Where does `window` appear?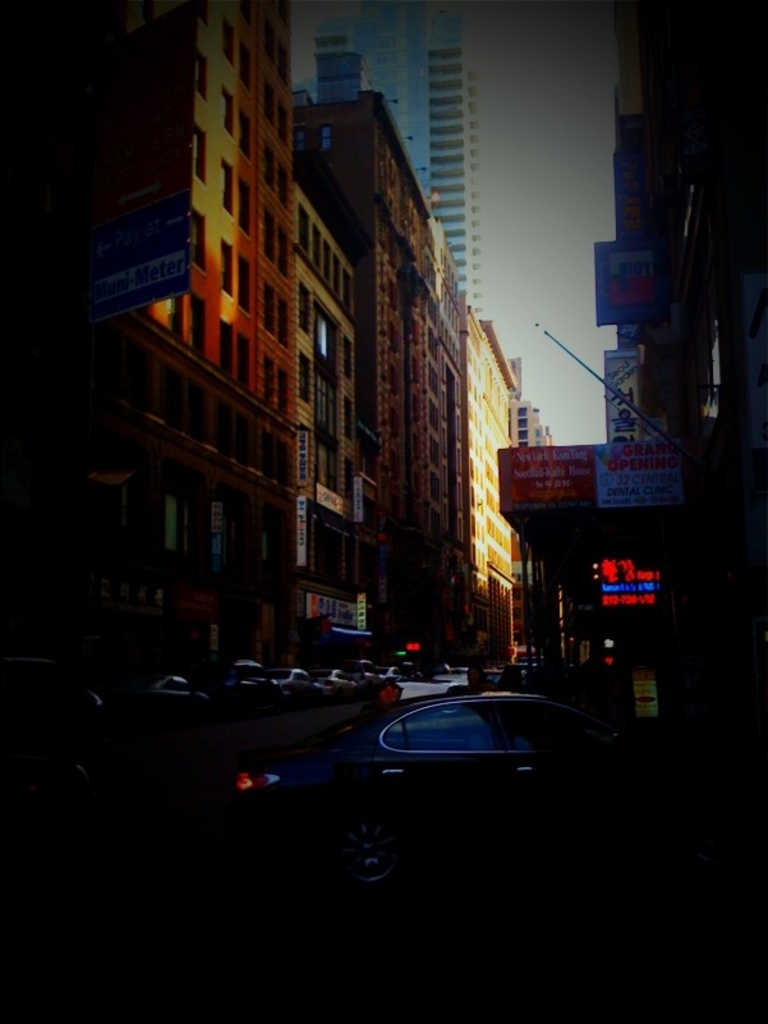
Appears at [221, 83, 239, 142].
